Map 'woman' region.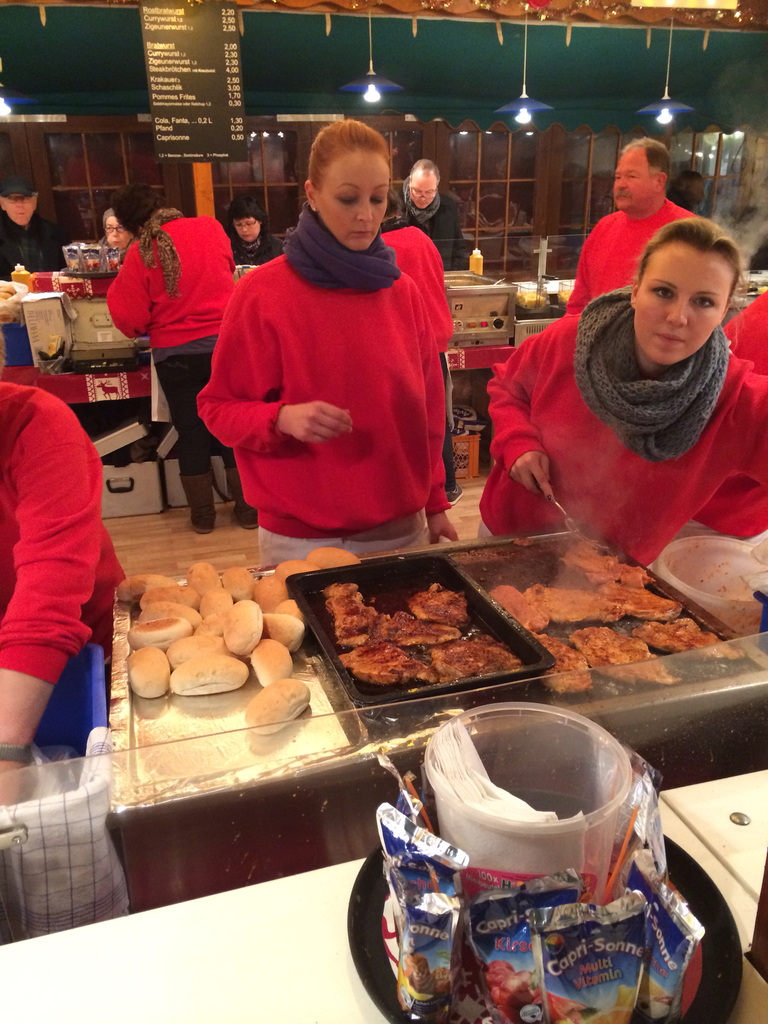
Mapped to <bbox>223, 199, 286, 267</bbox>.
